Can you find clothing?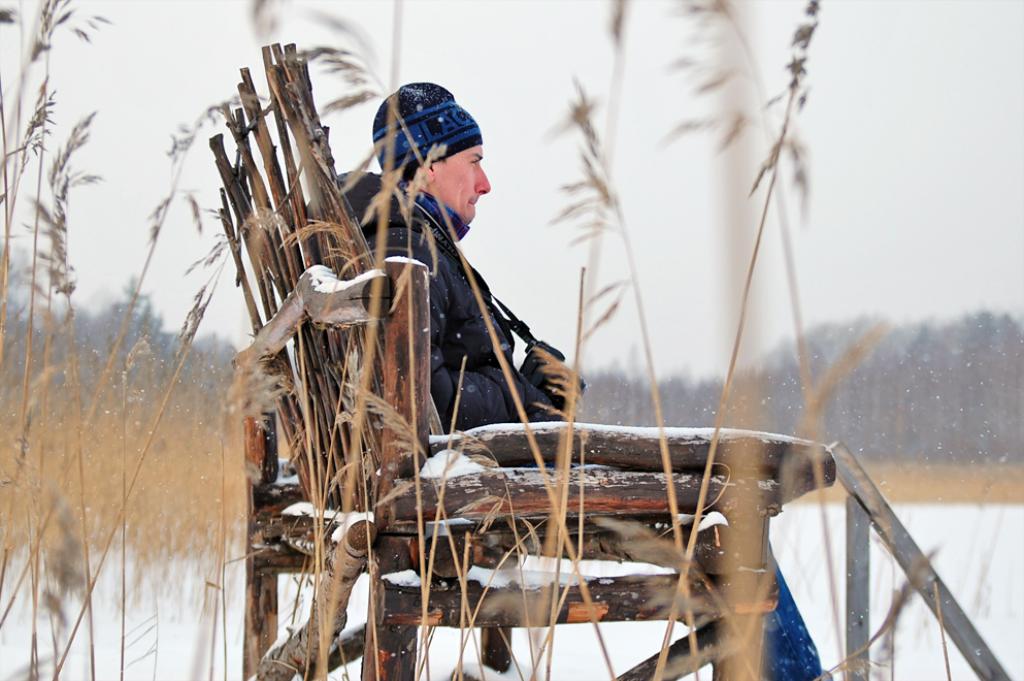
Yes, bounding box: {"x1": 365, "y1": 186, "x2": 827, "y2": 680}.
